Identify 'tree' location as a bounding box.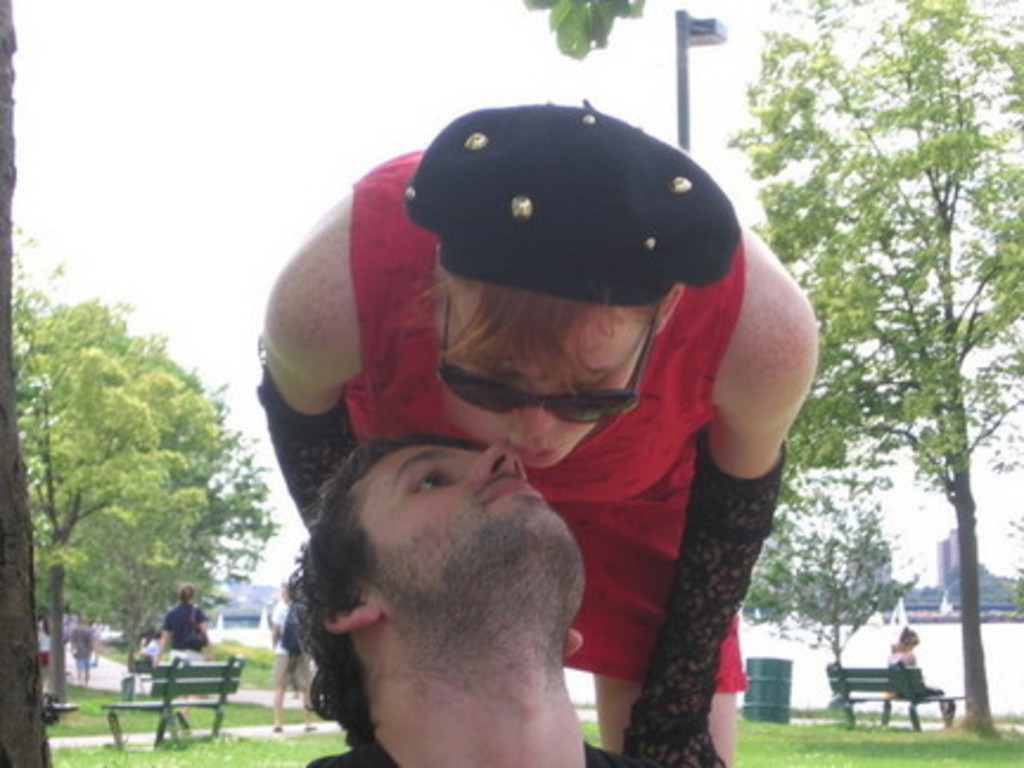
bbox(14, 344, 211, 702).
